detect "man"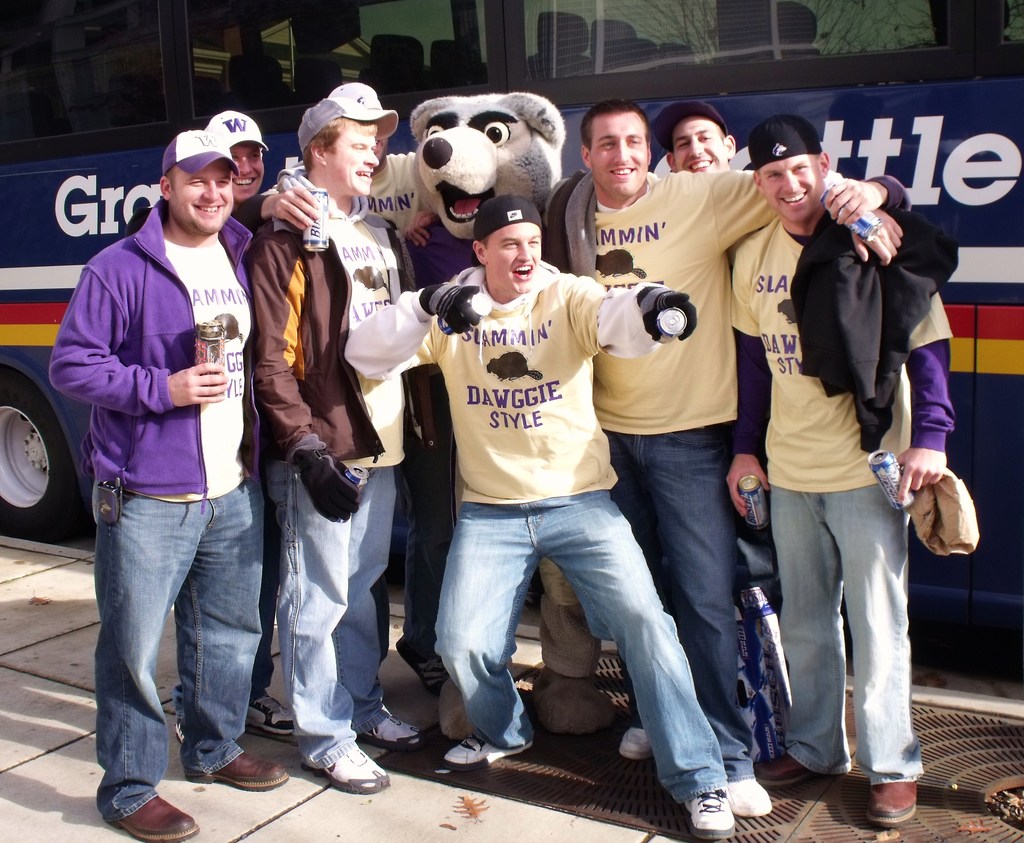
(x1=340, y1=201, x2=730, y2=840)
